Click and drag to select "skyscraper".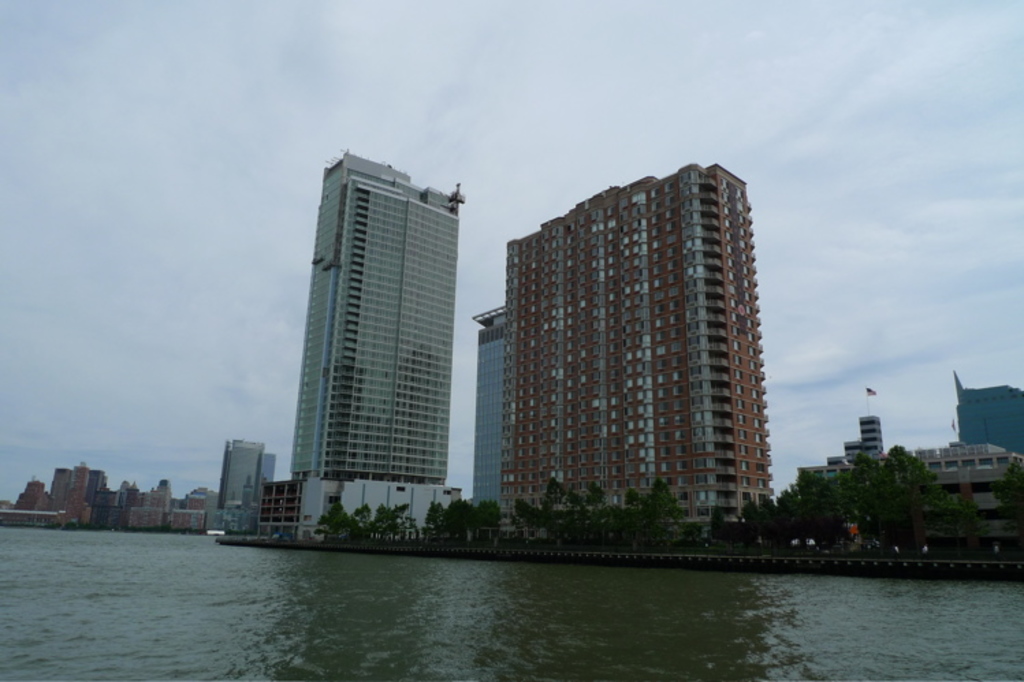
Selection: (x1=46, y1=461, x2=74, y2=514).
